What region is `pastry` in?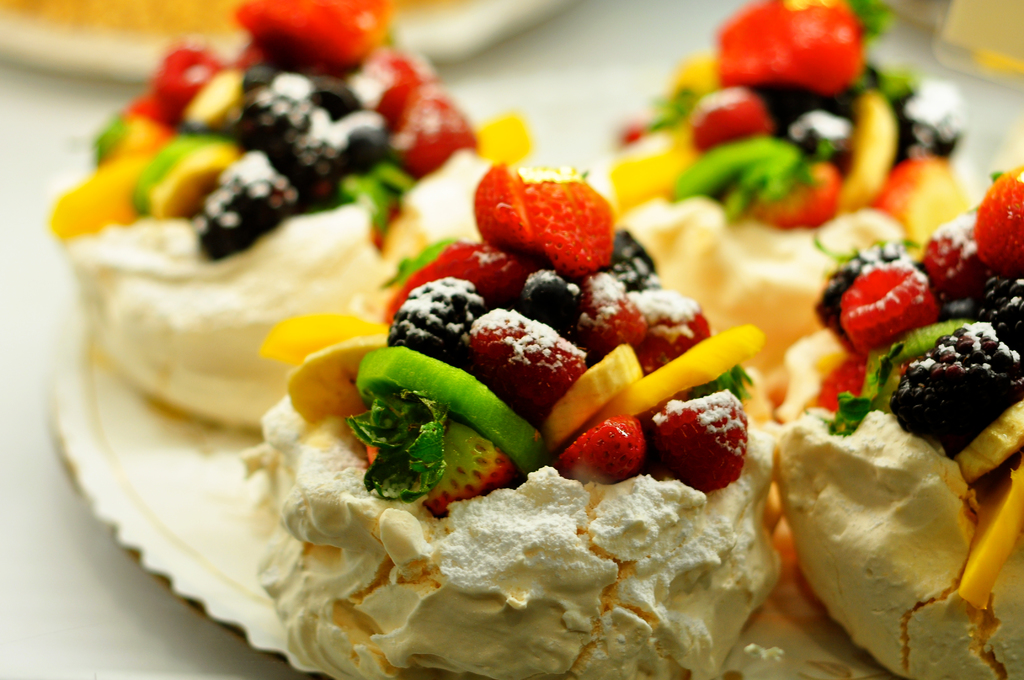
select_region(775, 168, 1023, 679).
